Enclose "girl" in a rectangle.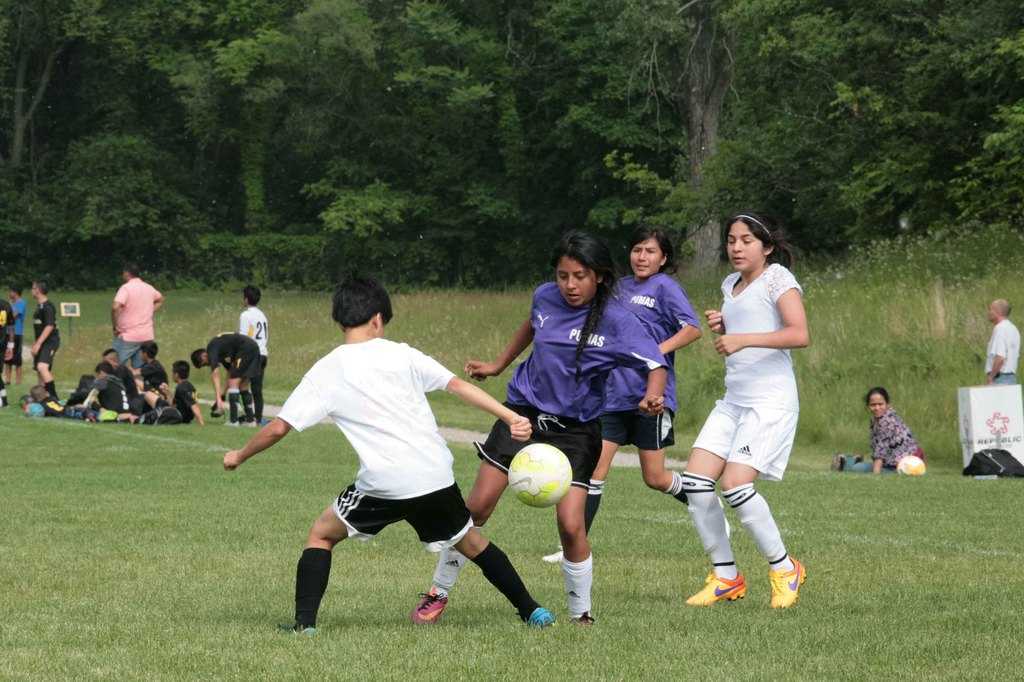
<box>411,231,669,627</box>.
